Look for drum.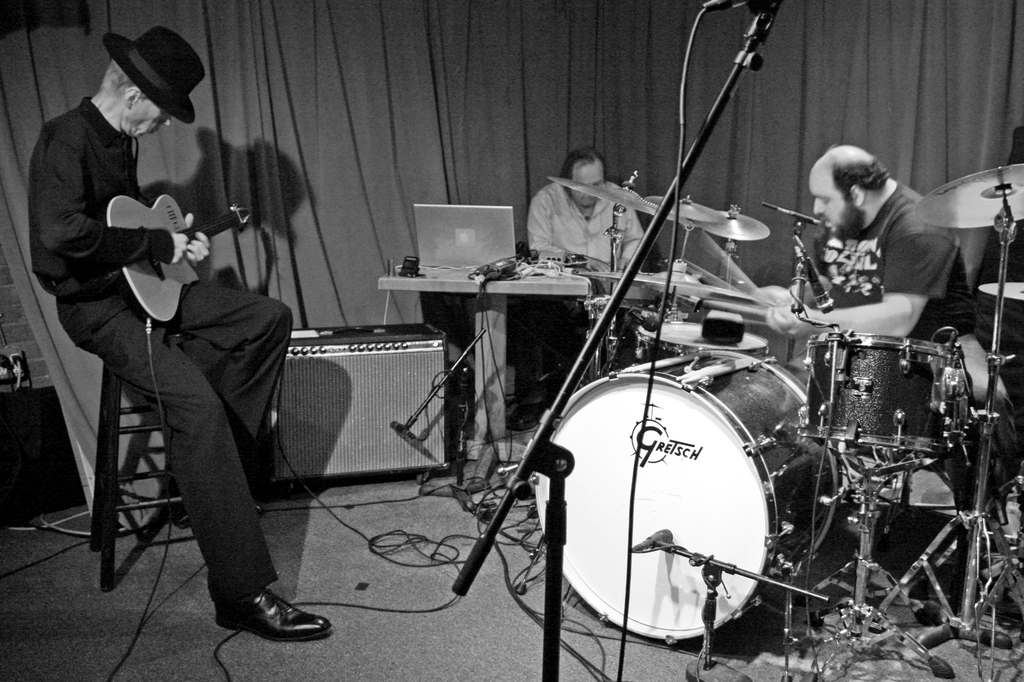
Found: (804,333,965,459).
